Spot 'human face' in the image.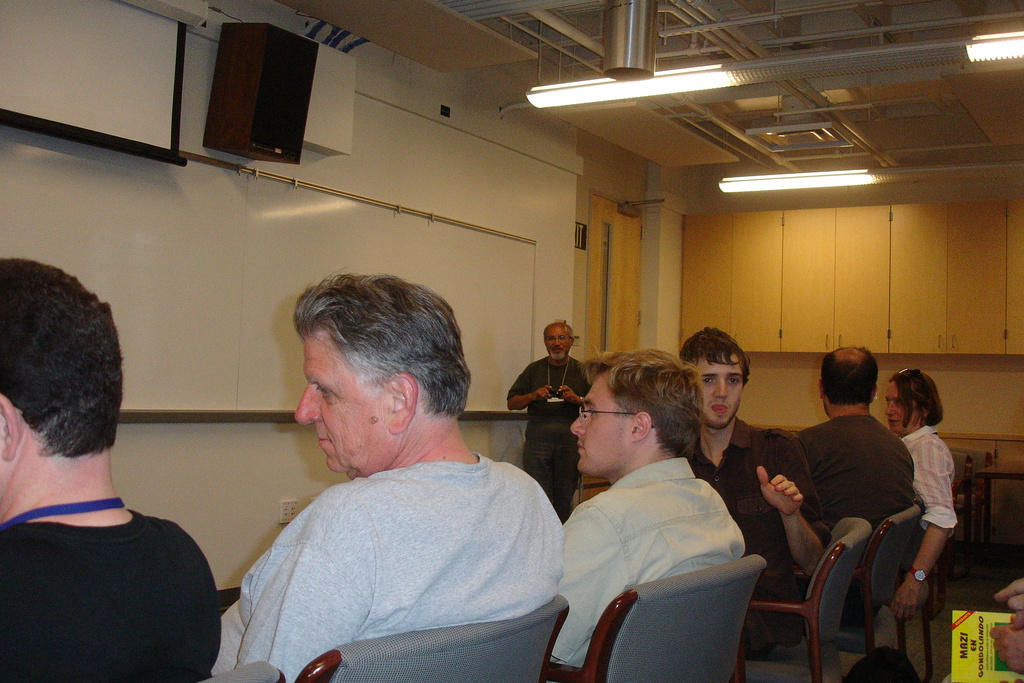
'human face' found at Rect(695, 356, 746, 425).
